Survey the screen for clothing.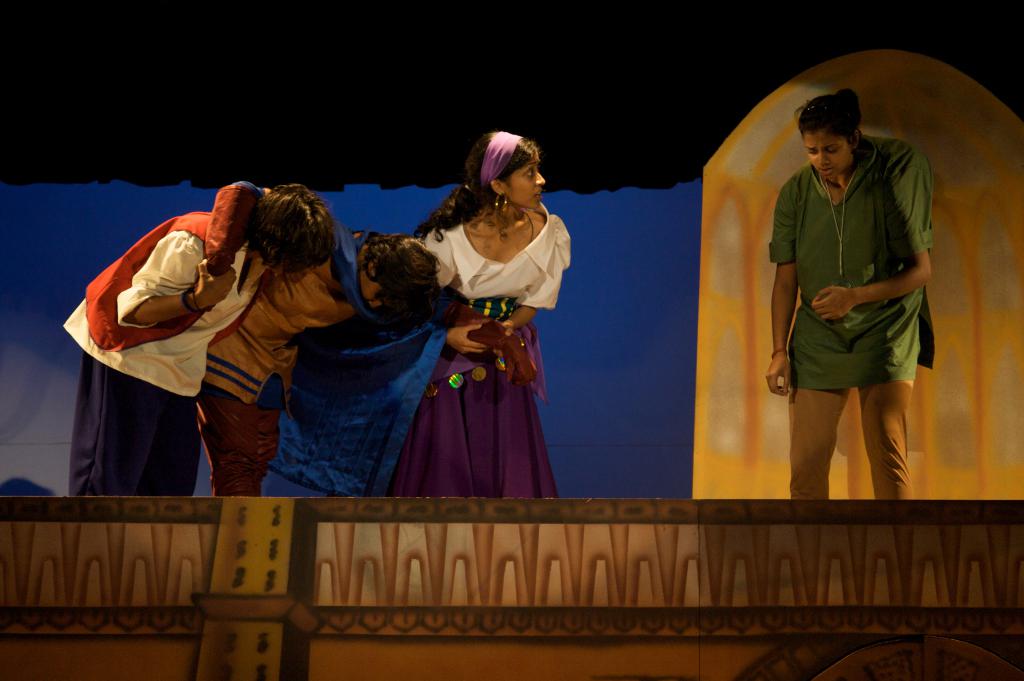
Survey found: [left=209, top=223, right=434, bottom=497].
